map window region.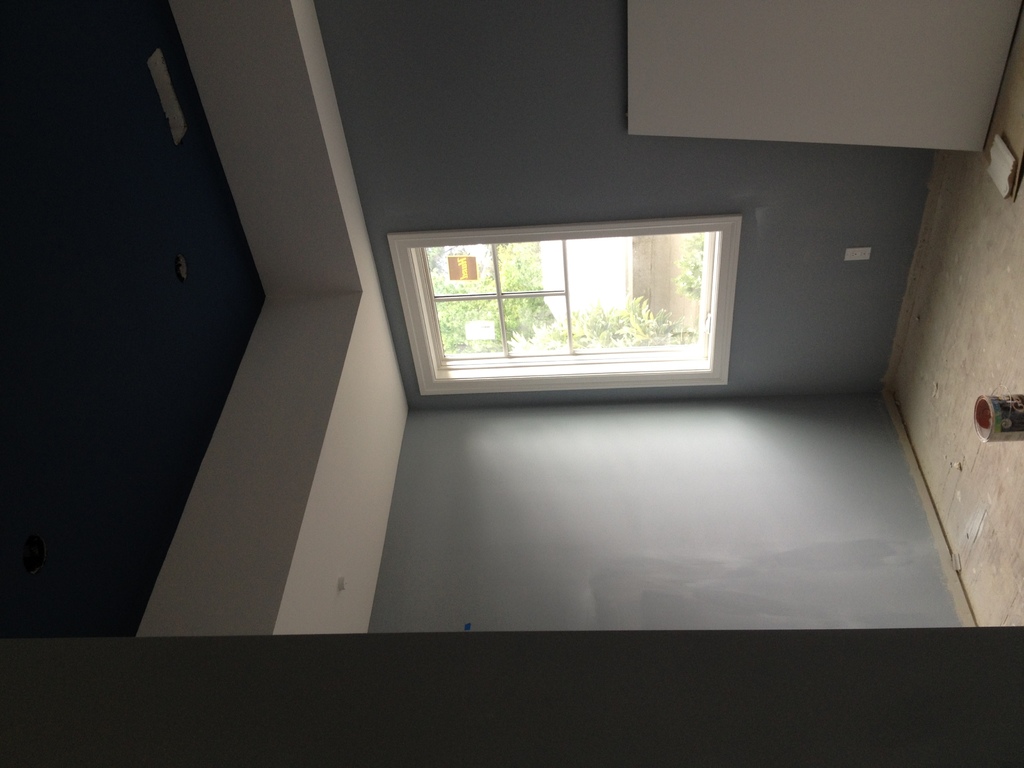
Mapped to <box>433,301,499,360</box>.
